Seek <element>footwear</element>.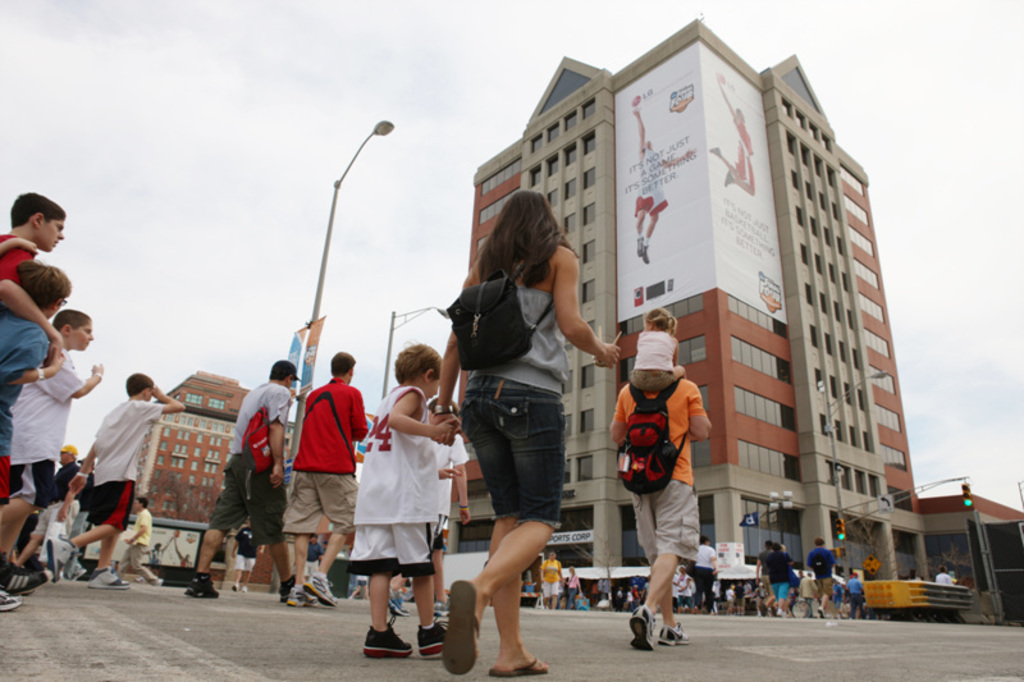
(627,605,652,656).
